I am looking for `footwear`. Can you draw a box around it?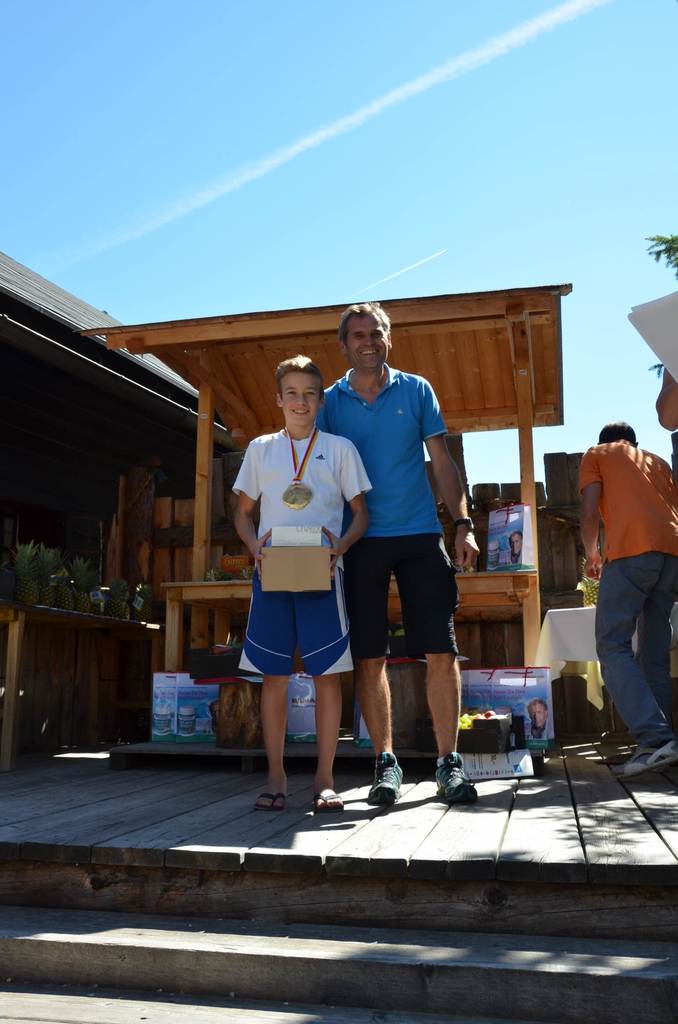
Sure, the bounding box is detection(368, 750, 407, 804).
